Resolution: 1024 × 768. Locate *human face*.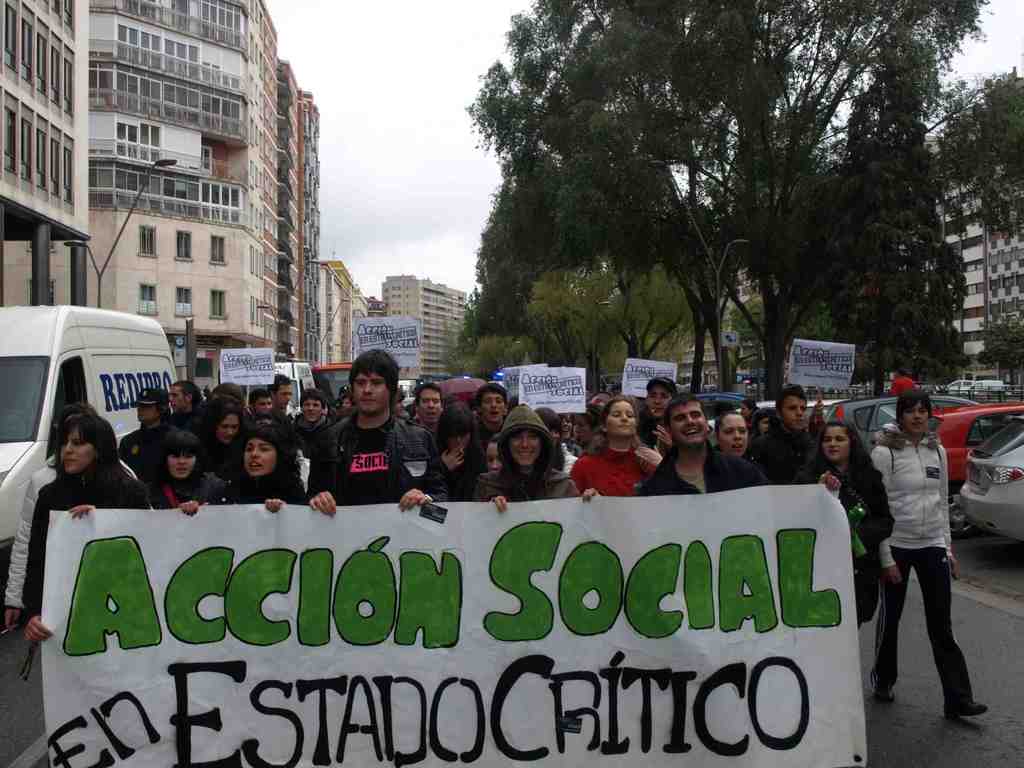
x1=219 y1=413 x2=237 y2=446.
